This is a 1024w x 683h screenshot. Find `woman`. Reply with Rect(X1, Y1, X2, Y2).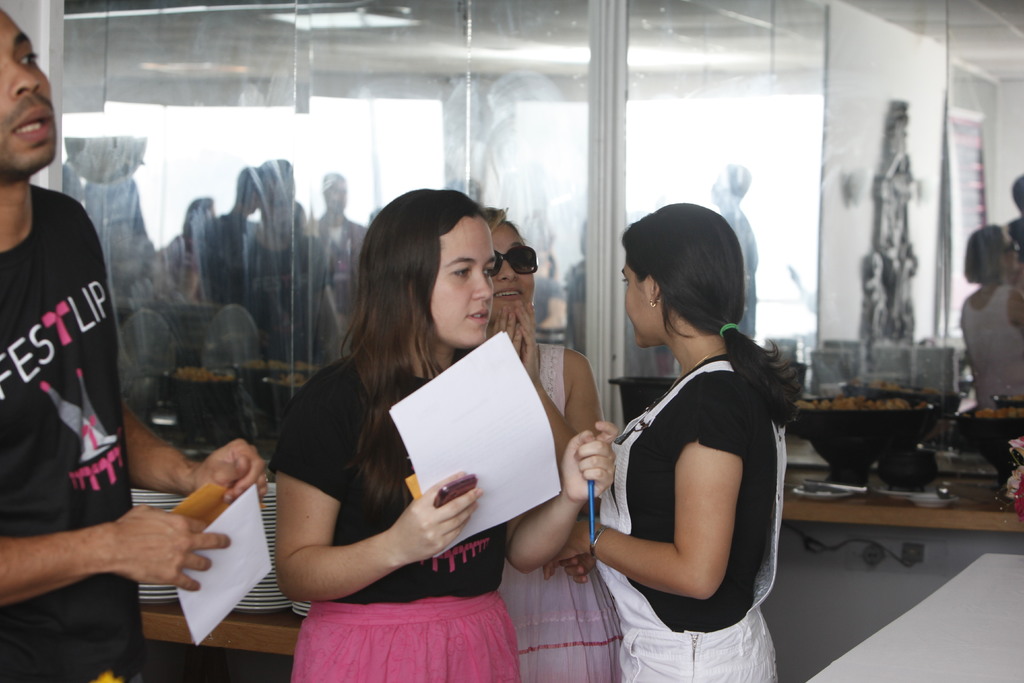
Rect(474, 206, 624, 682).
